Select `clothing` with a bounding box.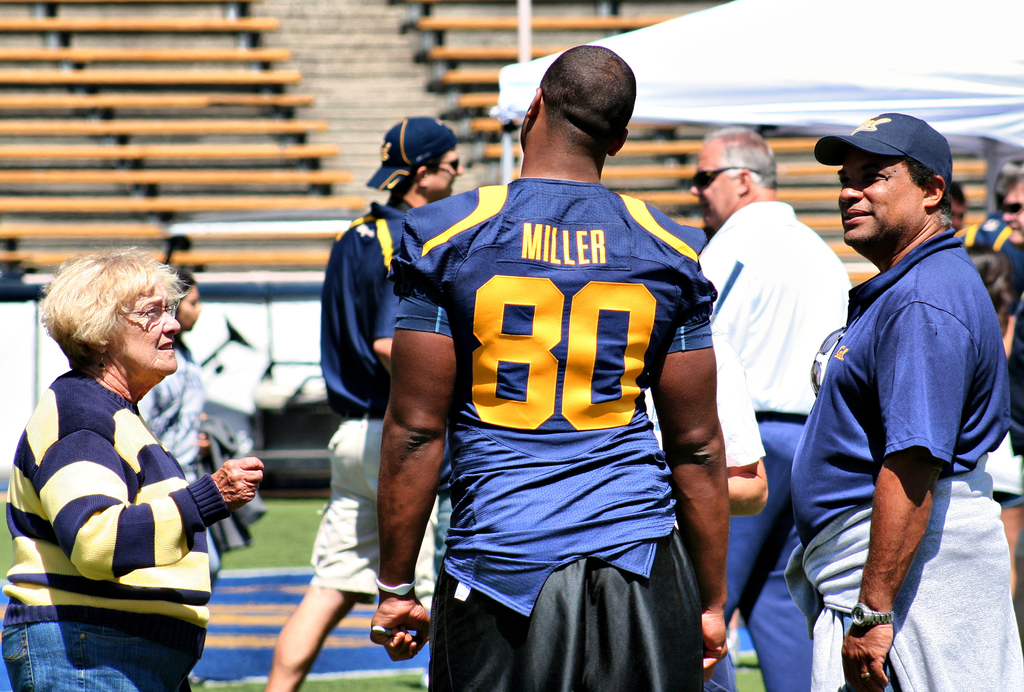
{"left": 134, "top": 343, "right": 221, "bottom": 478}.
